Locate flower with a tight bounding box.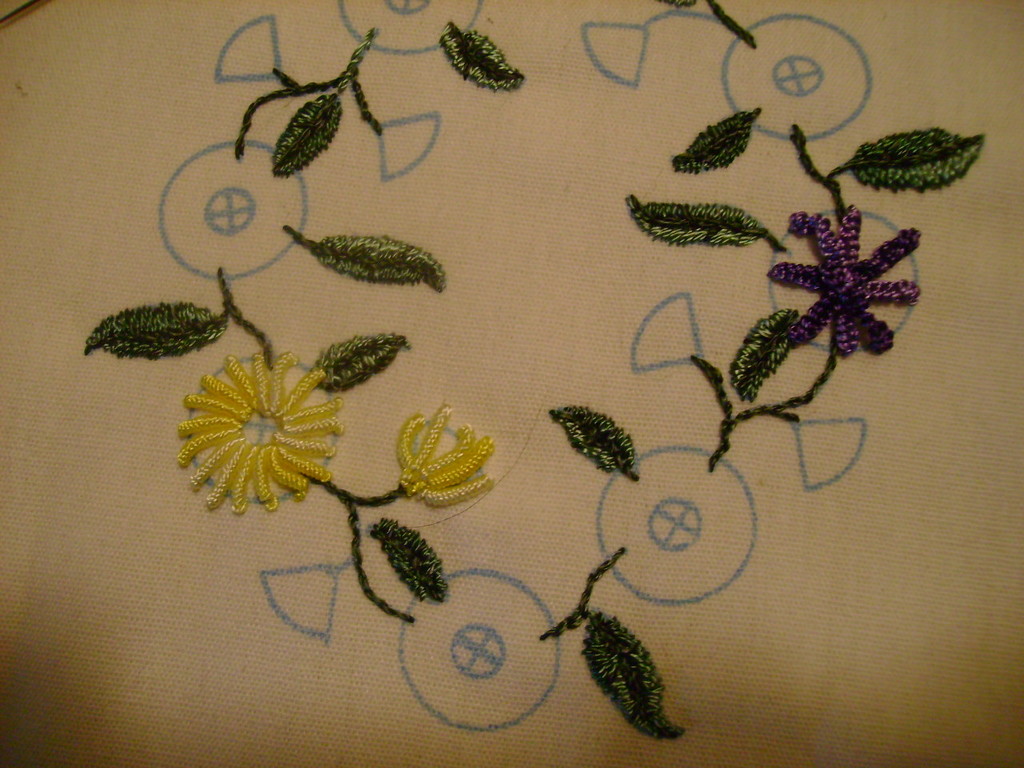
l=178, t=351, r=346, b=515.
